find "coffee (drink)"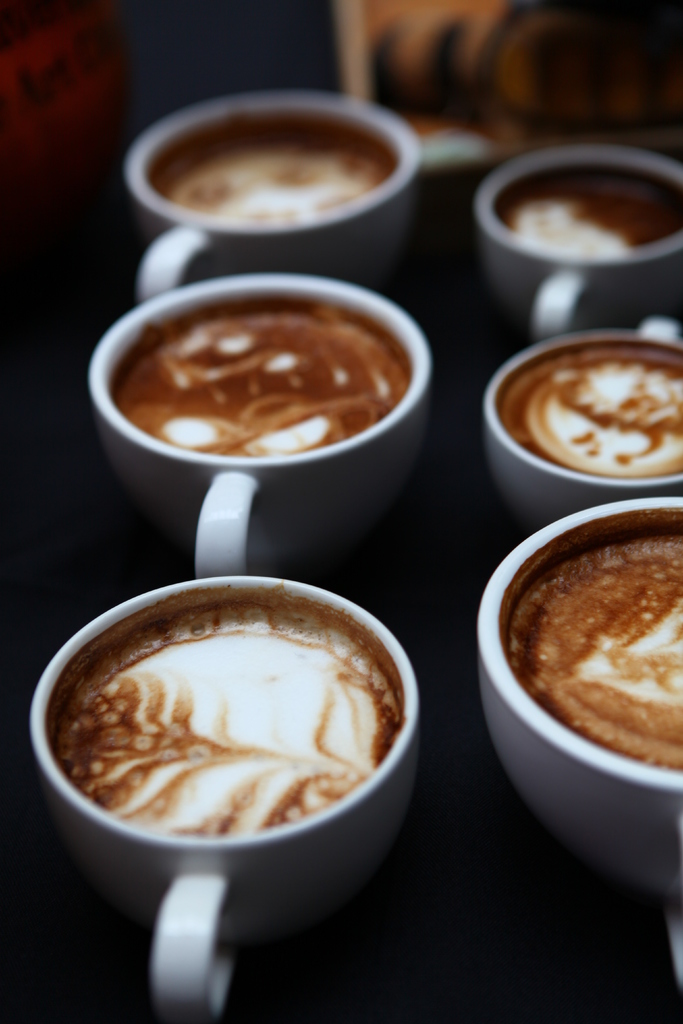
locate(49, 575, 452, 922)
